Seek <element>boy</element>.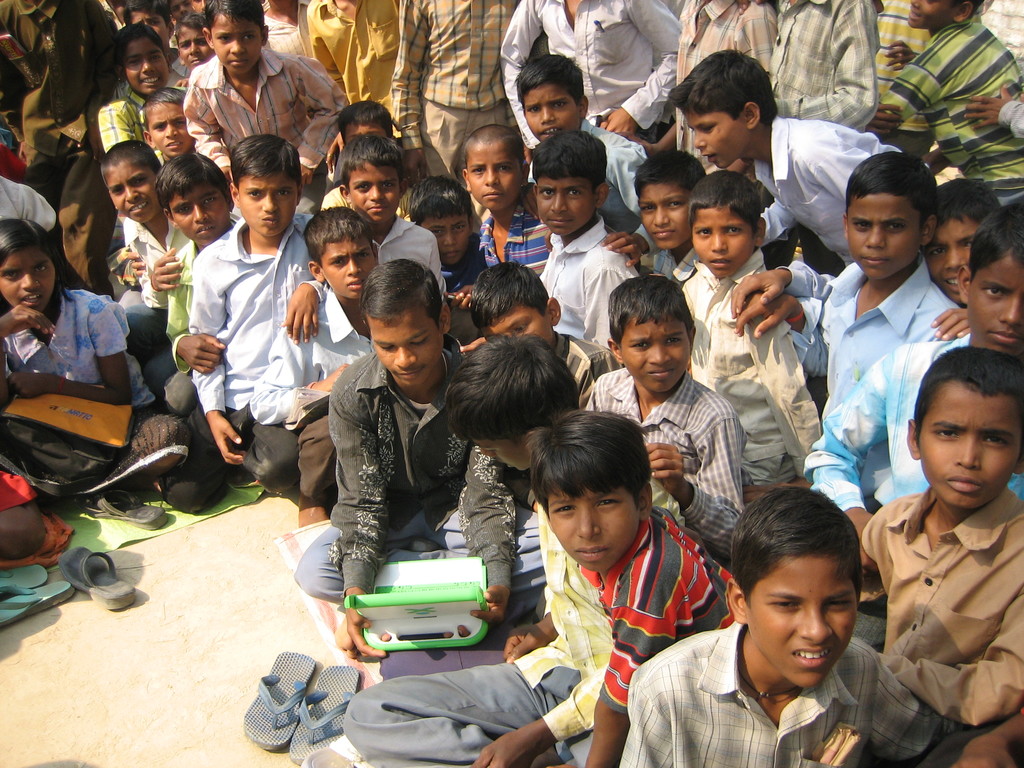
bbox=[479, 254, 627, 407].
